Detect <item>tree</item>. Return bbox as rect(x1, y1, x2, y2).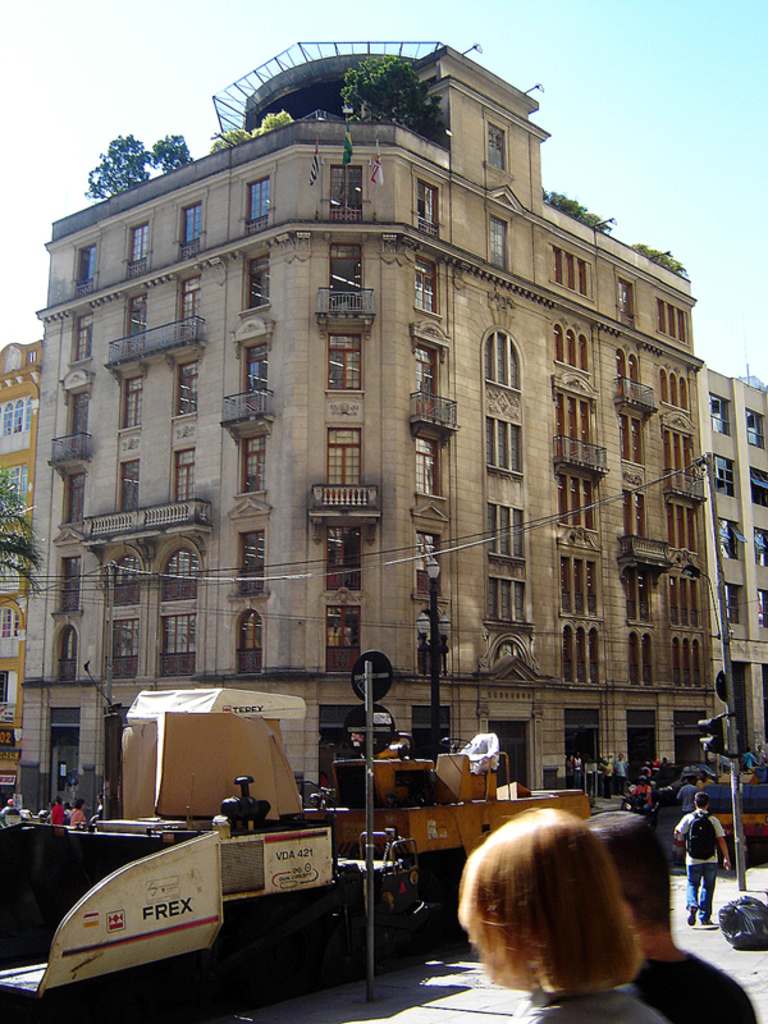
rect(0, 467, 46, 602).
